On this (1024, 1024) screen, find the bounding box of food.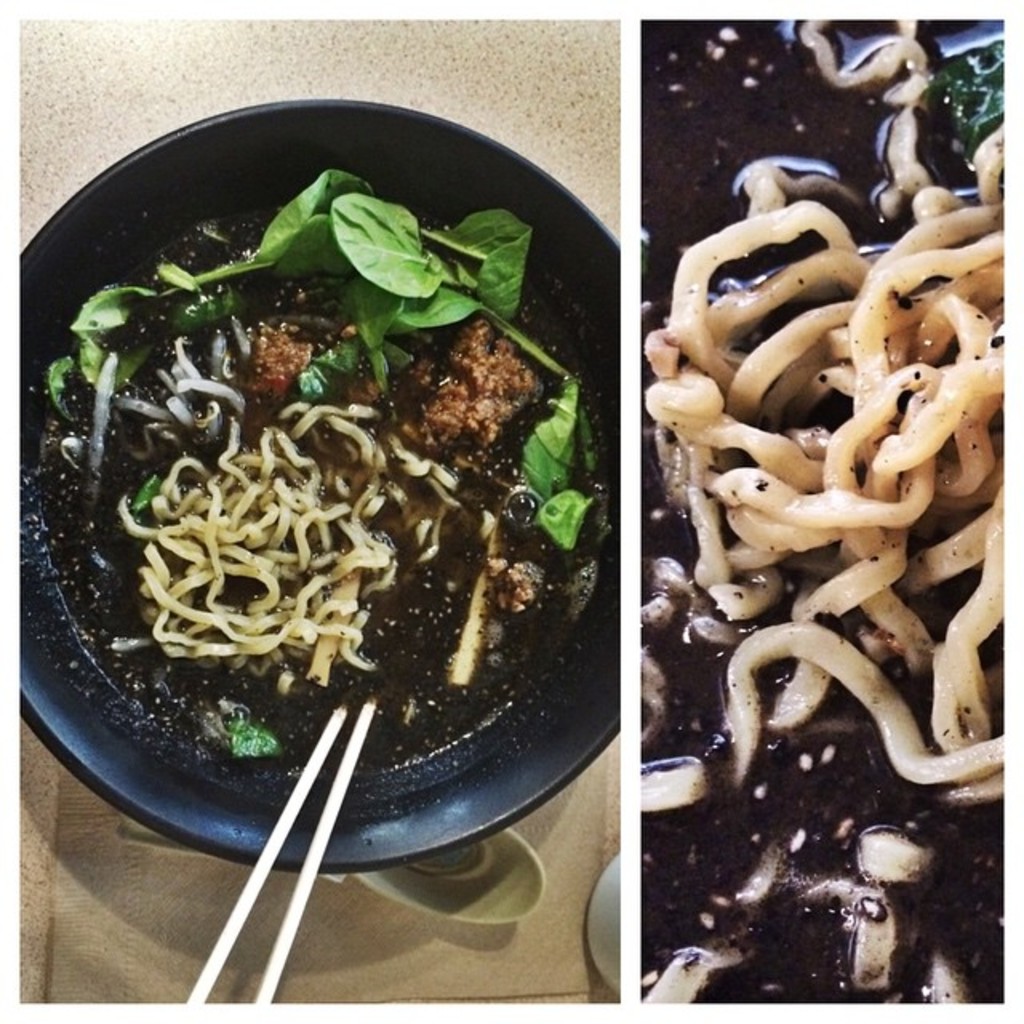
Bounding box: 638:19:1003:1010.
